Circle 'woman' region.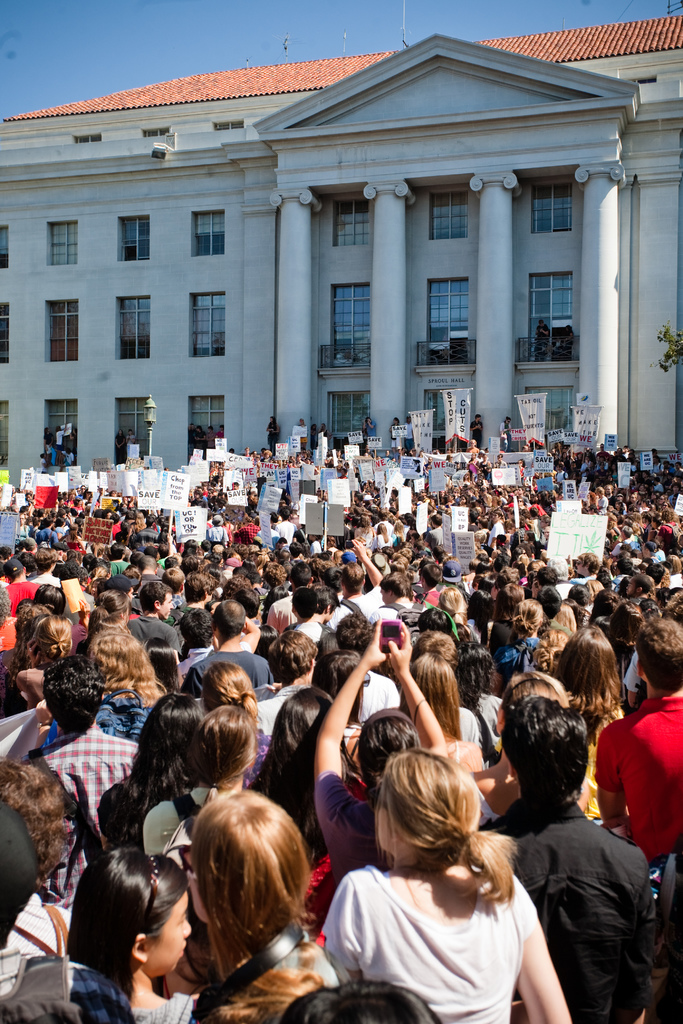
Region: select_region(56, 426, 67, 464).
